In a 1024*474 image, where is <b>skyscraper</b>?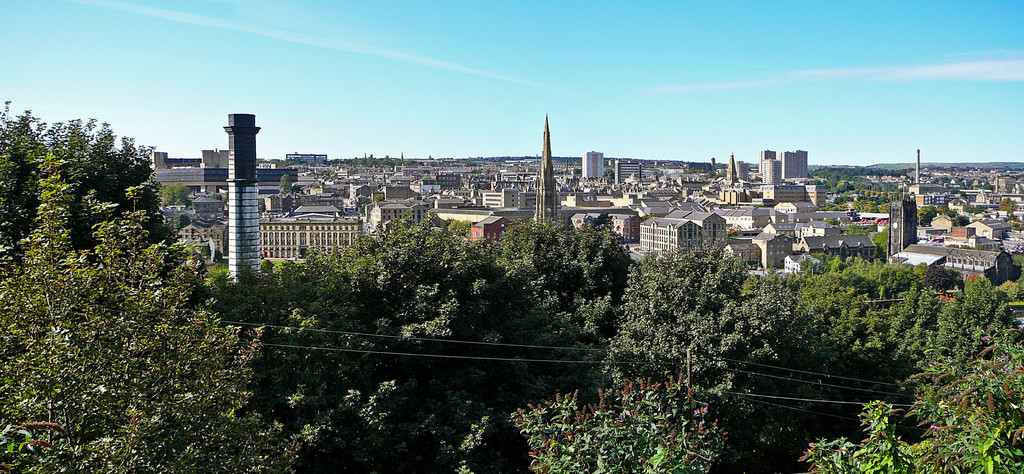
{"left": 764, "top": 143, "right": 814, "bottom": 184}.
